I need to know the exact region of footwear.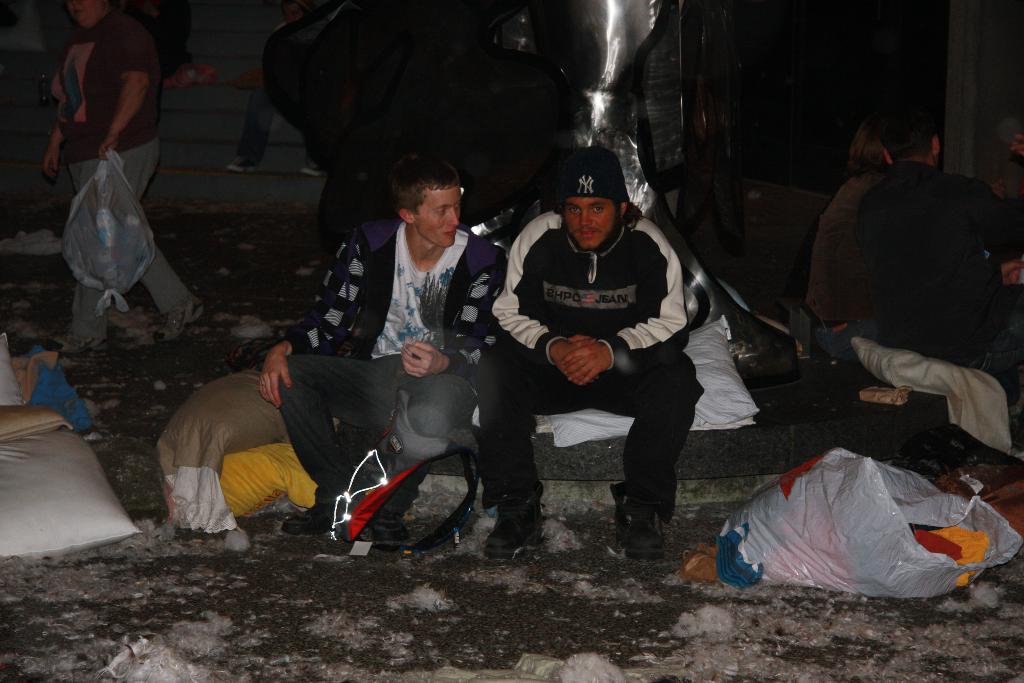
Region: <bbox>483, 483, 545, 557</bbox>.
